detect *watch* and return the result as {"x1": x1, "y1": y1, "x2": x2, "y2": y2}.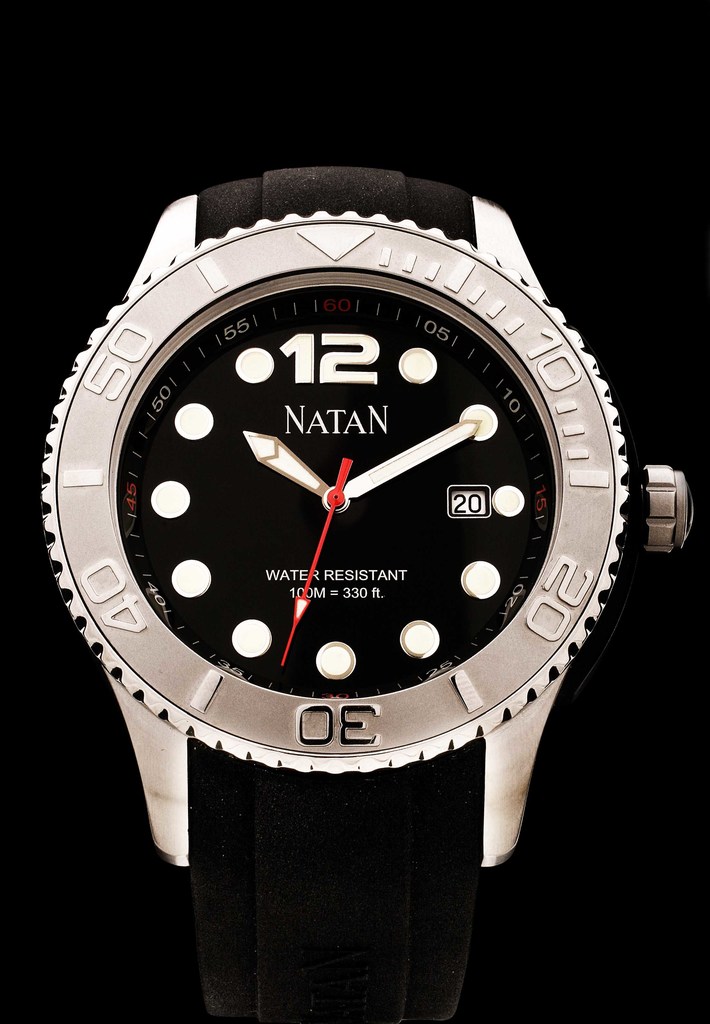
{"x1": 42, "y1": 162, "x2": 692, "y2": 1023}.
